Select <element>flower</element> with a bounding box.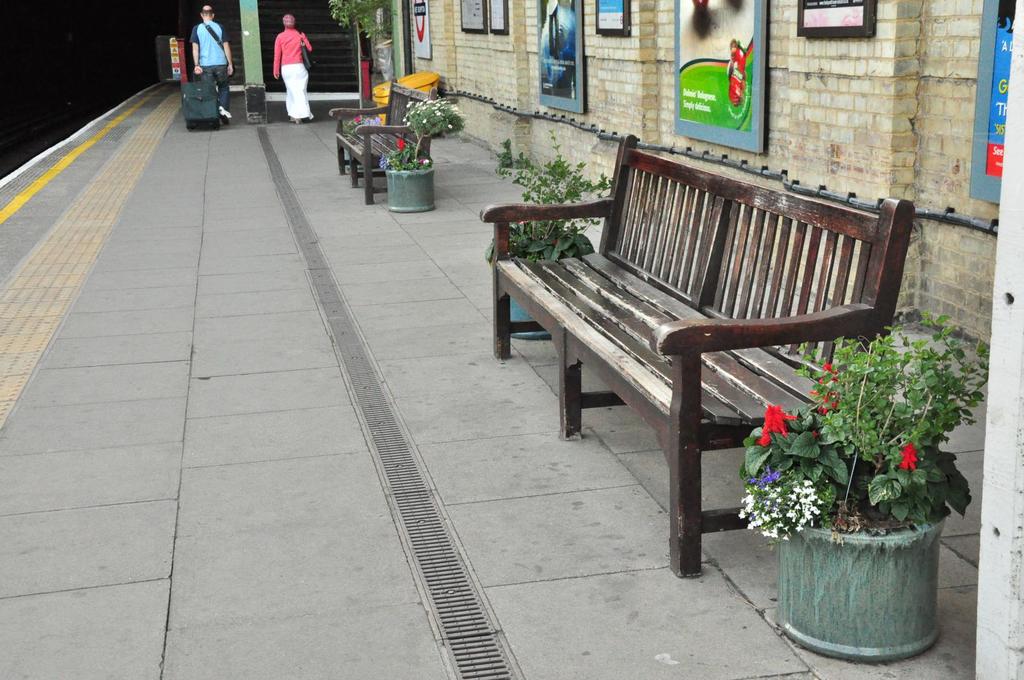
region(396, 136, 406, 151).
